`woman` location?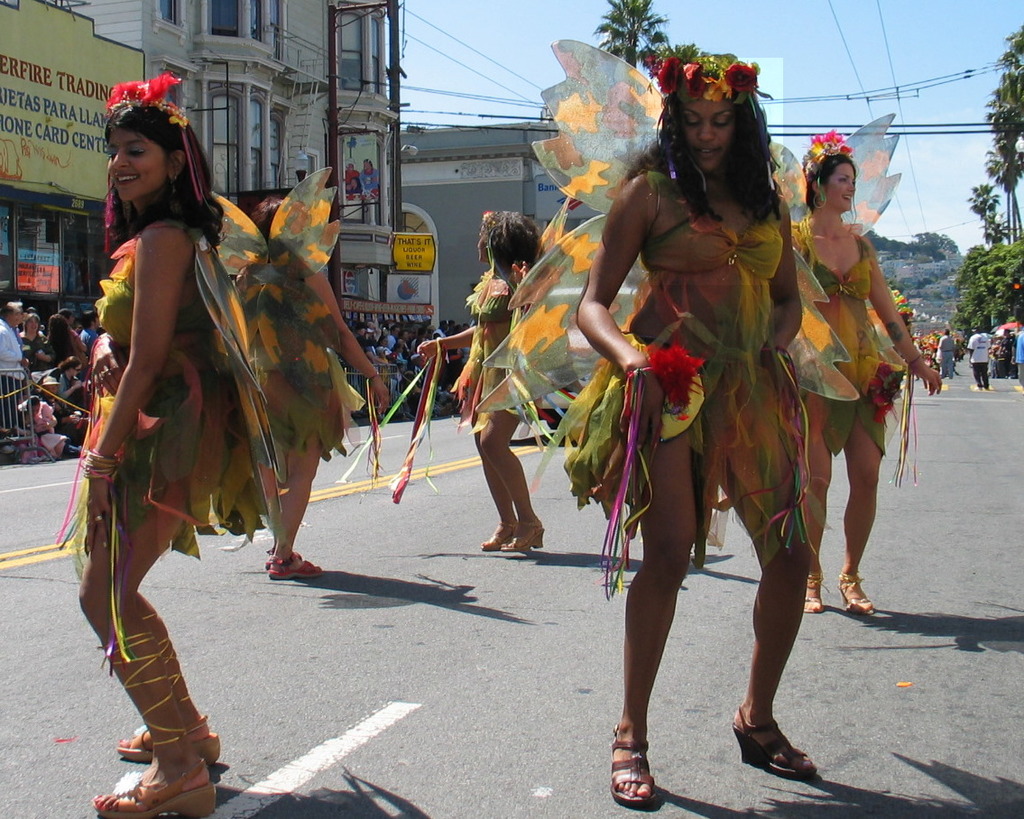
x1=226 y1=164 x2=401 y2=584
